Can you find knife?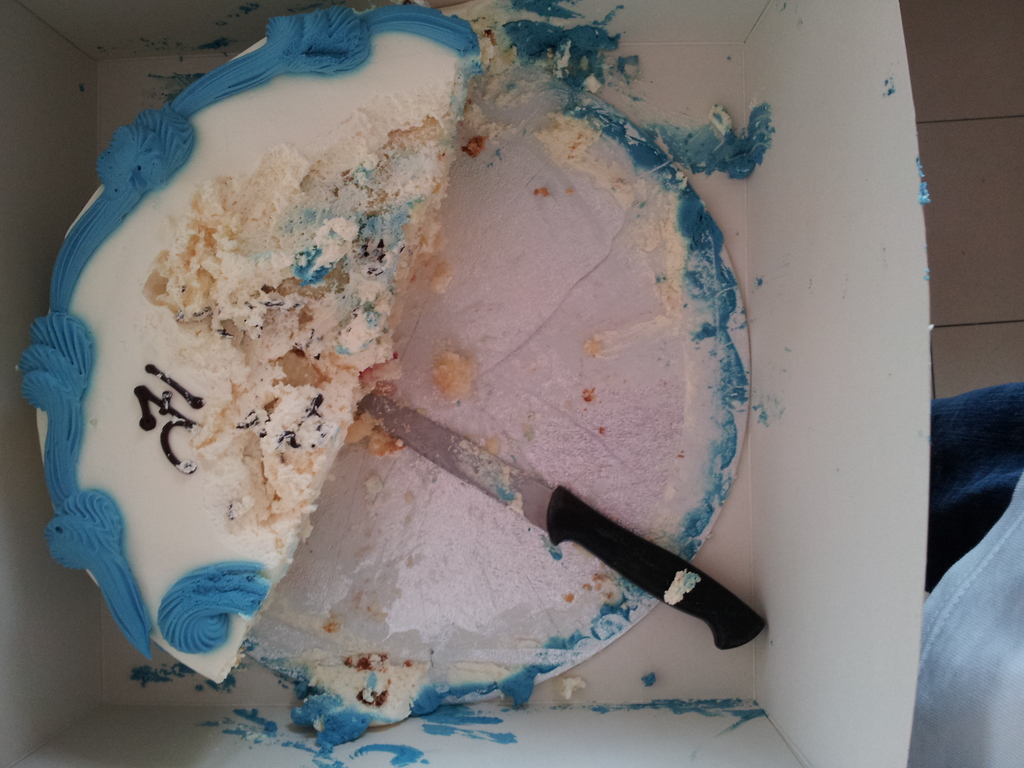
Yes, bounding box: (x1=351, y1=394, x2=768, y2=653).
